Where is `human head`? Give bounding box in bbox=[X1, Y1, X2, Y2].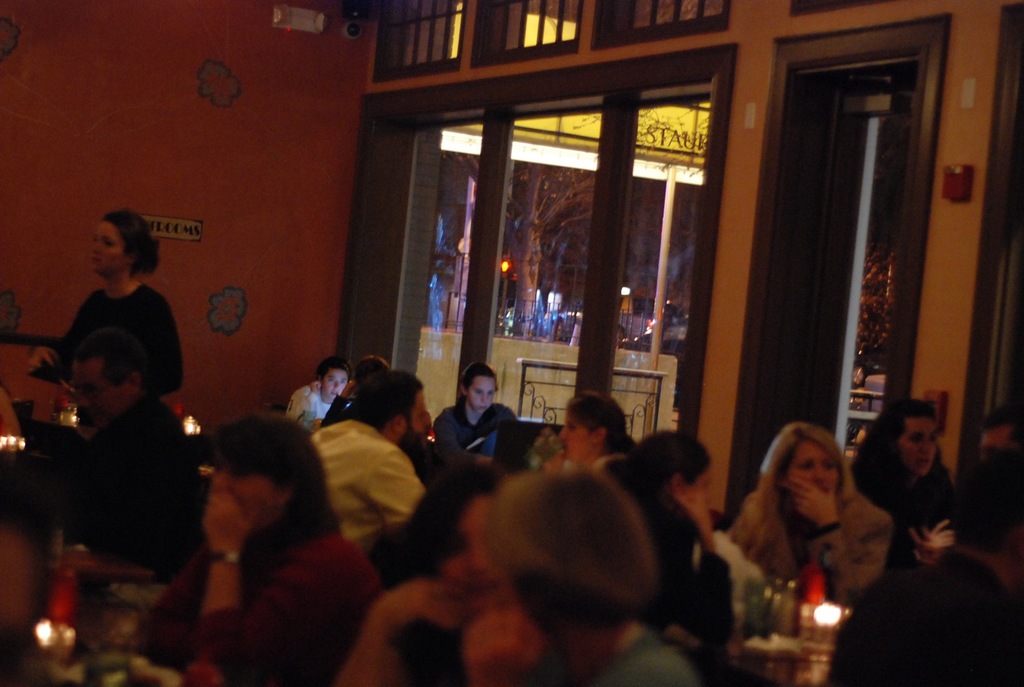
bbox=[554, 390, 627, 462].
